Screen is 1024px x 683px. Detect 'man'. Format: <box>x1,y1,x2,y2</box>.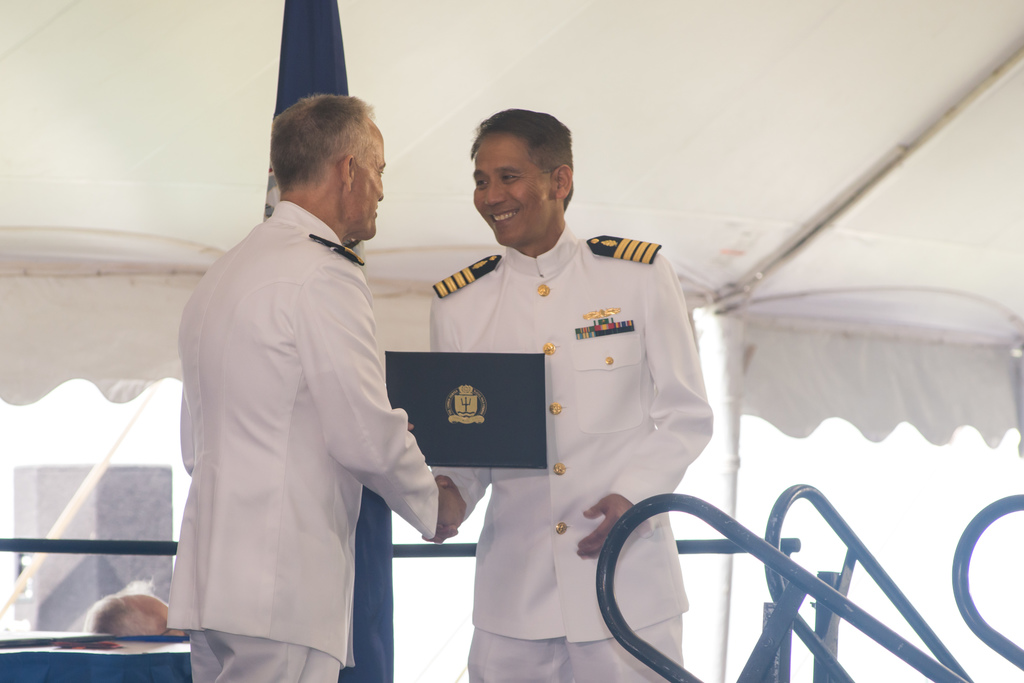
<box>381,95,708,682</box>.
